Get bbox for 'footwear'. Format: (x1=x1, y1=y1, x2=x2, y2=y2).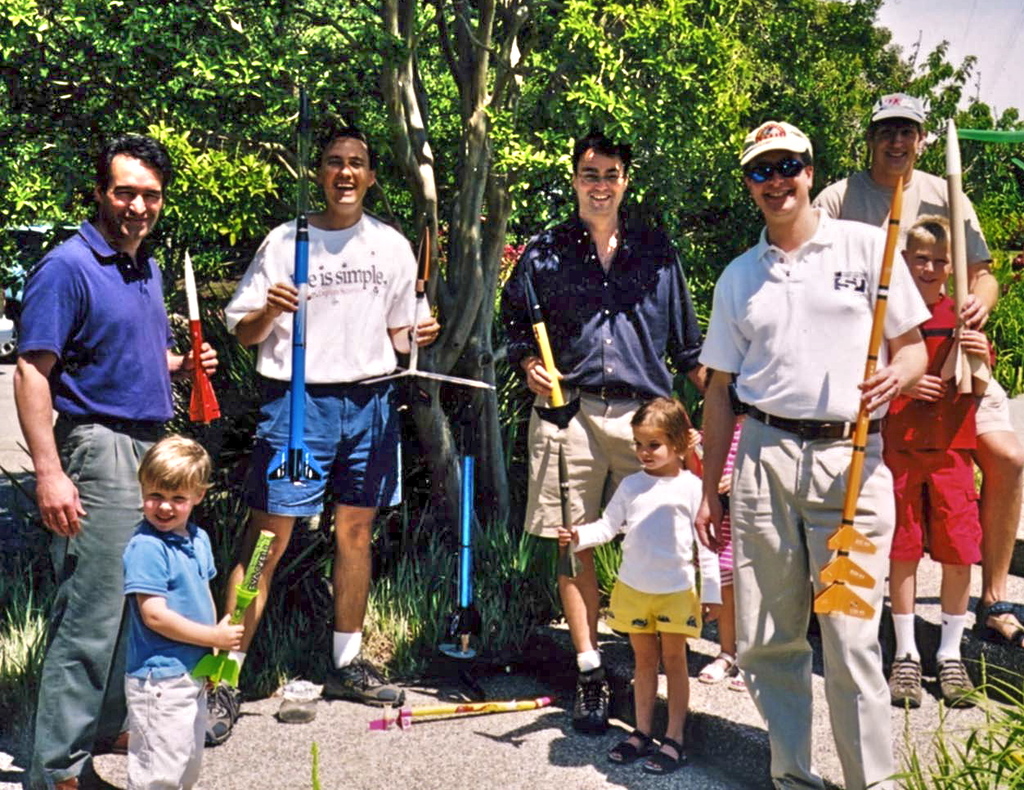
(x1=642, y1=734, x2=691, y2=773).
